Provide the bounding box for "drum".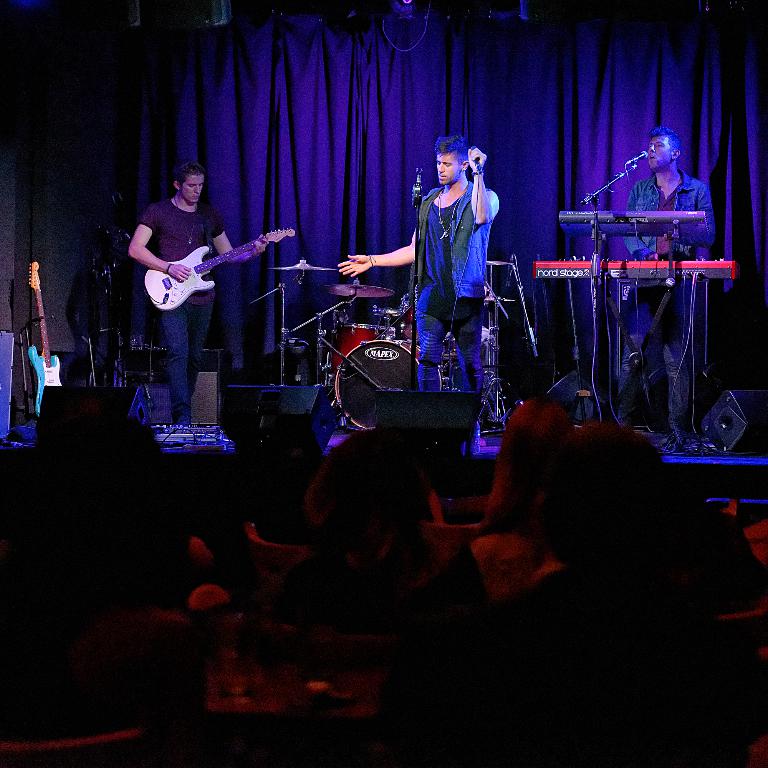
331 341 423 432.
